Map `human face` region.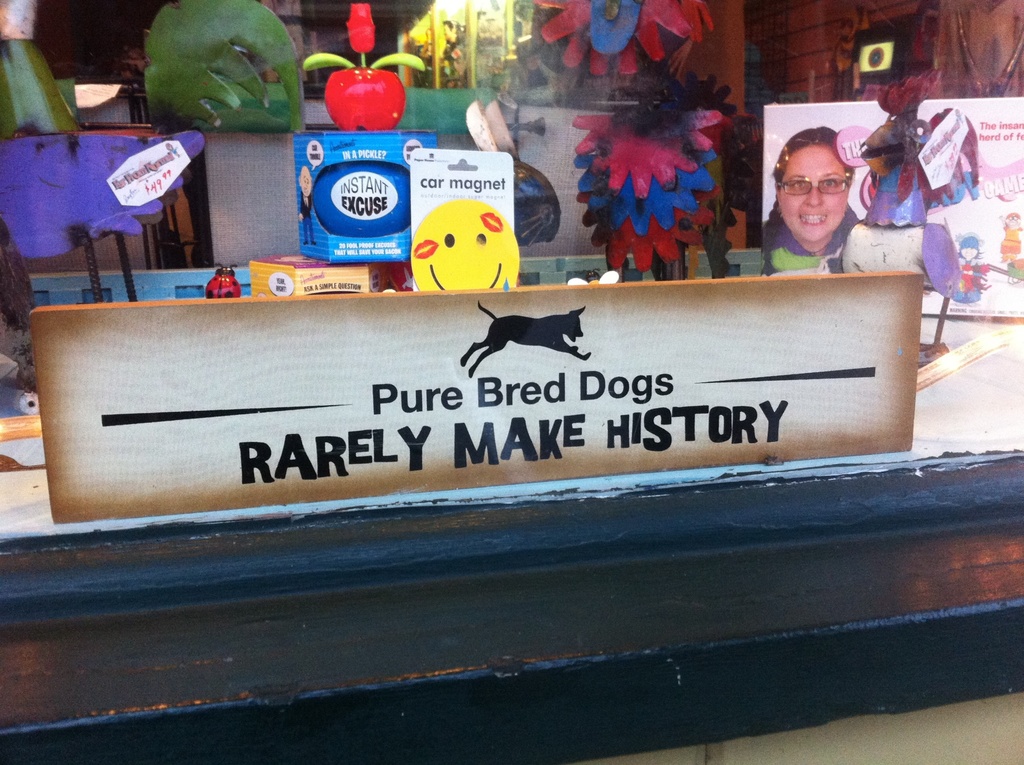
Mapped to box=[781, 145, 848, 240].
